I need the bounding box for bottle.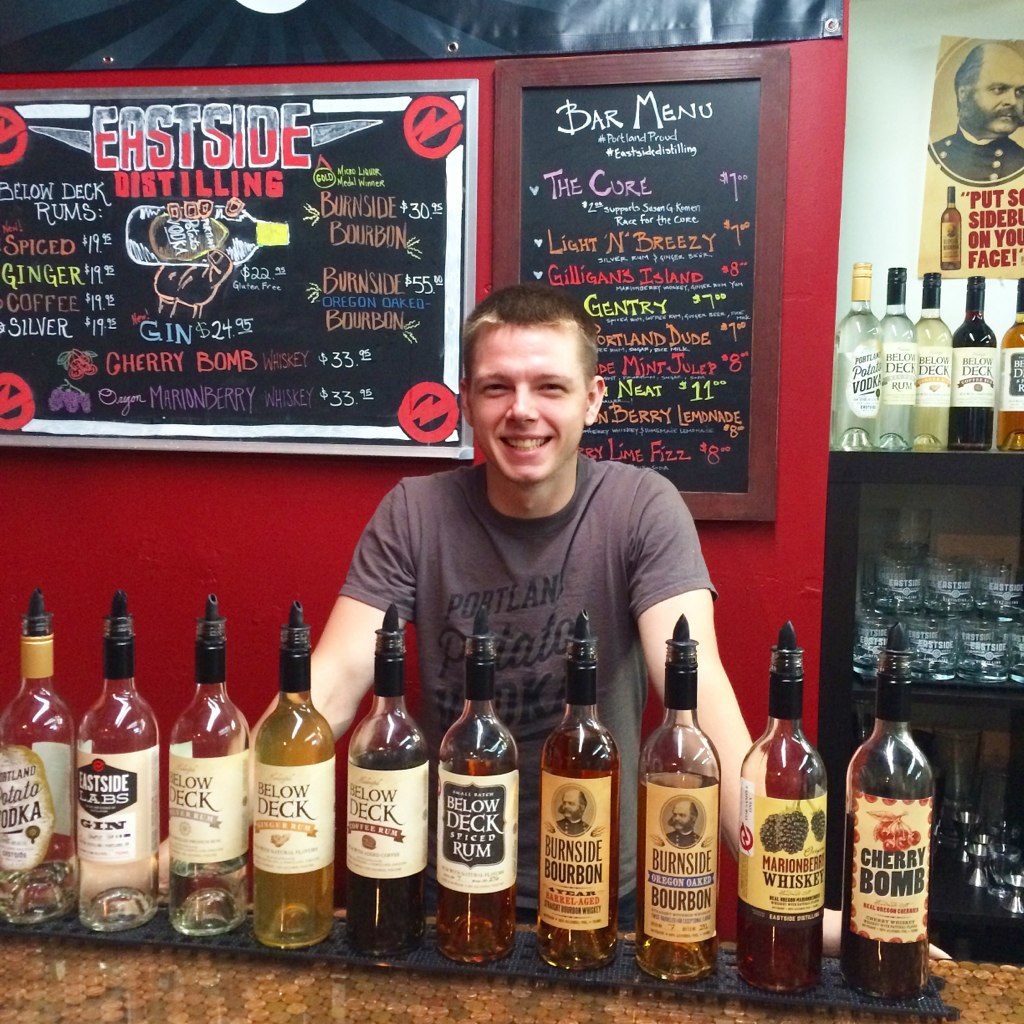
Here it is: detection(946, 272, 998, 454).
